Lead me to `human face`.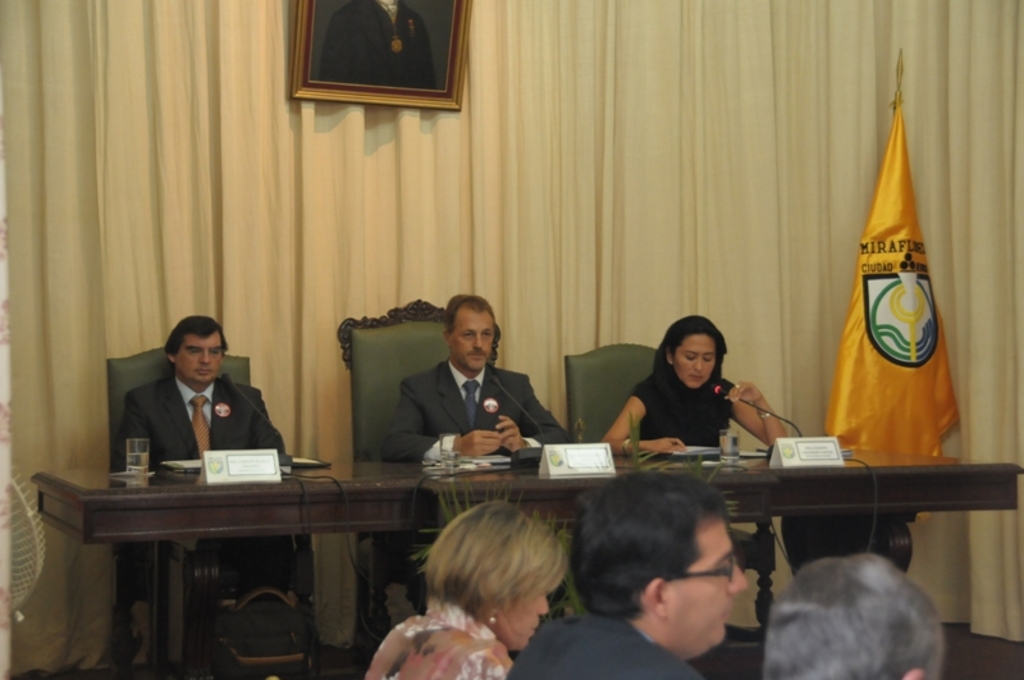
Lead to l=177, t=333, r=221, b=383.
